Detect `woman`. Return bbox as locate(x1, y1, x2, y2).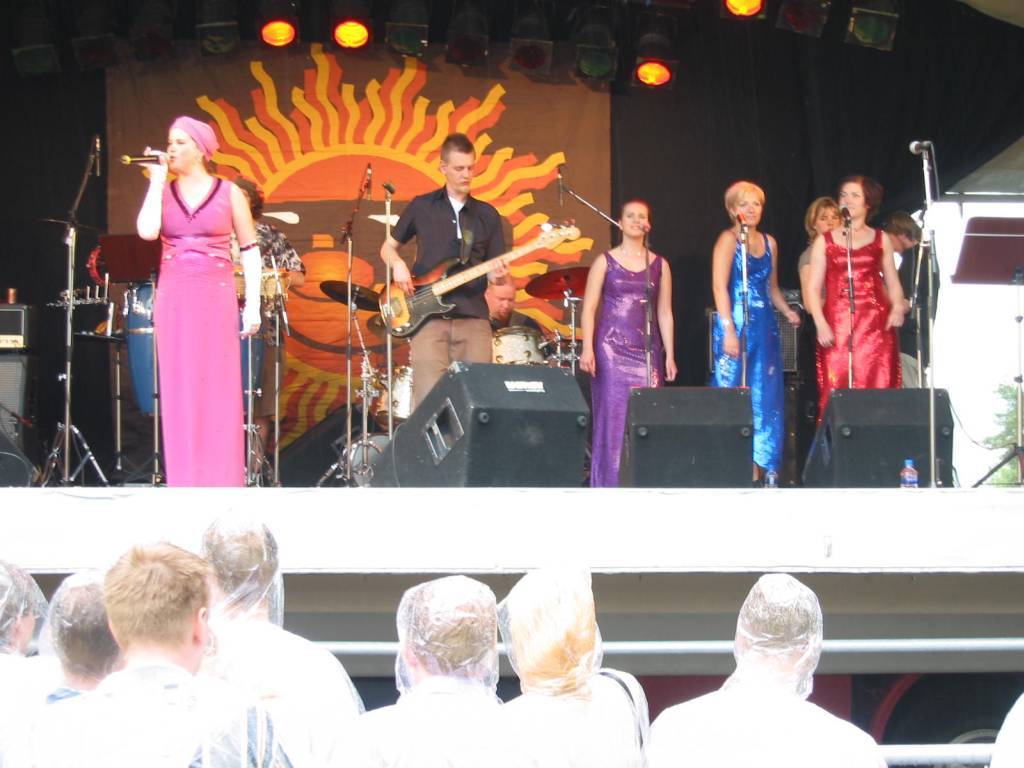
locate(119, 99, 258, 512).
